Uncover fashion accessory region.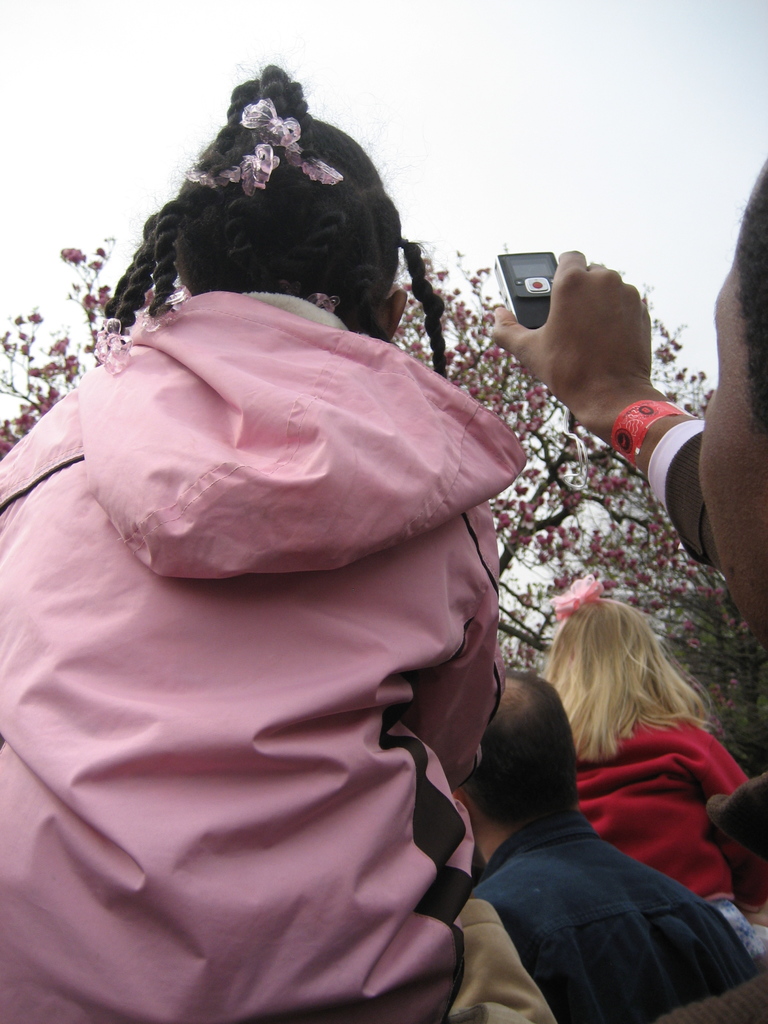
Uncovered: [left=611, top=393, right=687, bottom=467].
